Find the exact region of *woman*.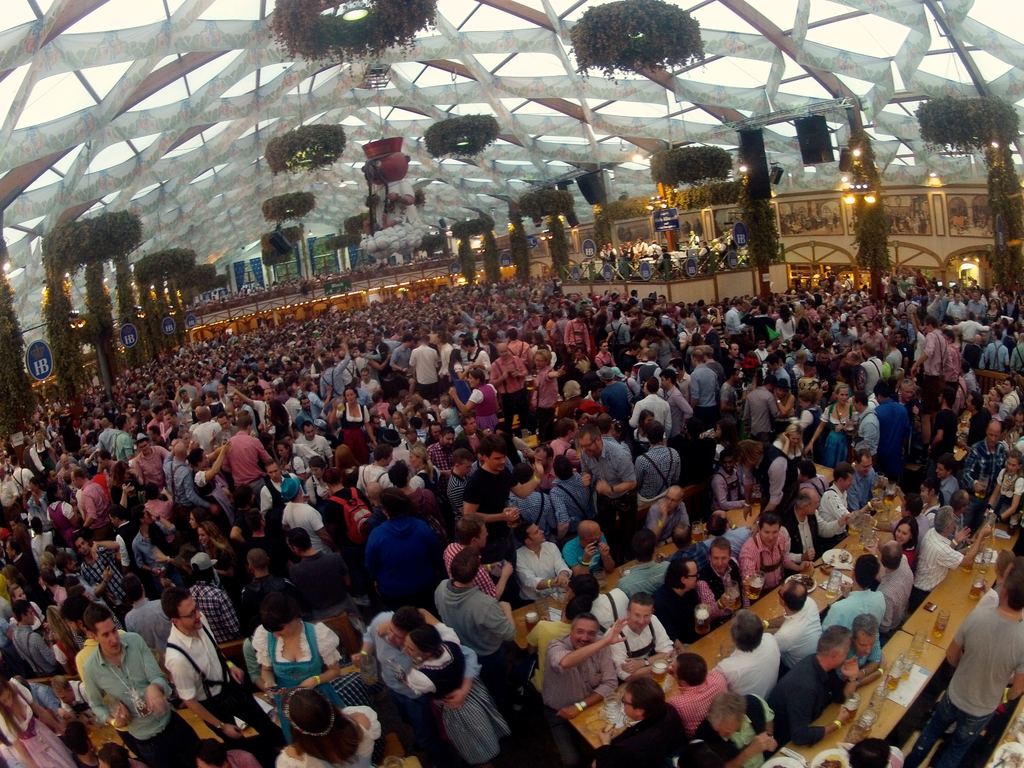
Exact region: box(189, 447, 241, 521).
